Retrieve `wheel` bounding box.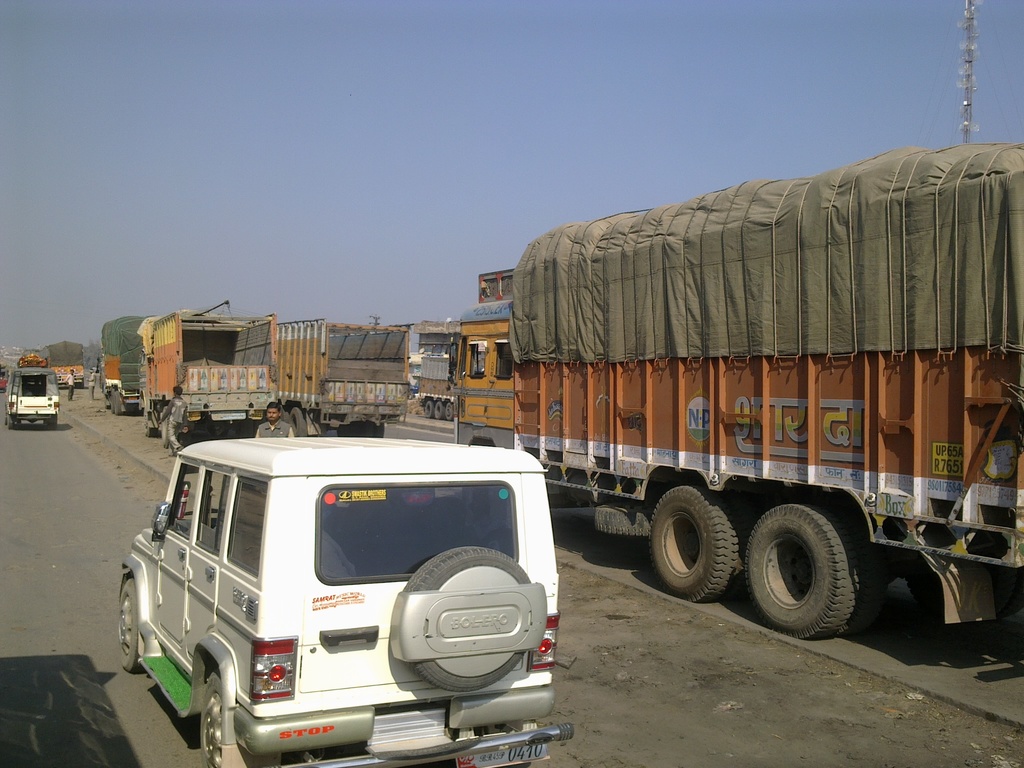
Bounding box: box(595, 496, 646, 533).
